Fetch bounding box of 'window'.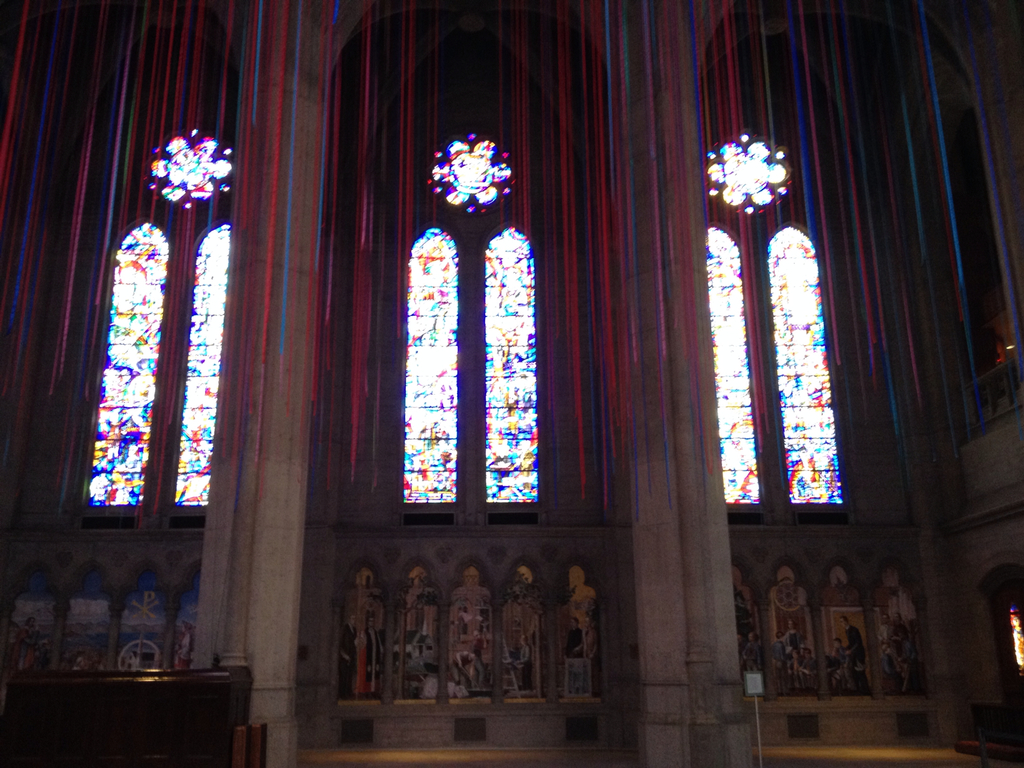
Bbox: bbox=(164, 220, 233, 510).
